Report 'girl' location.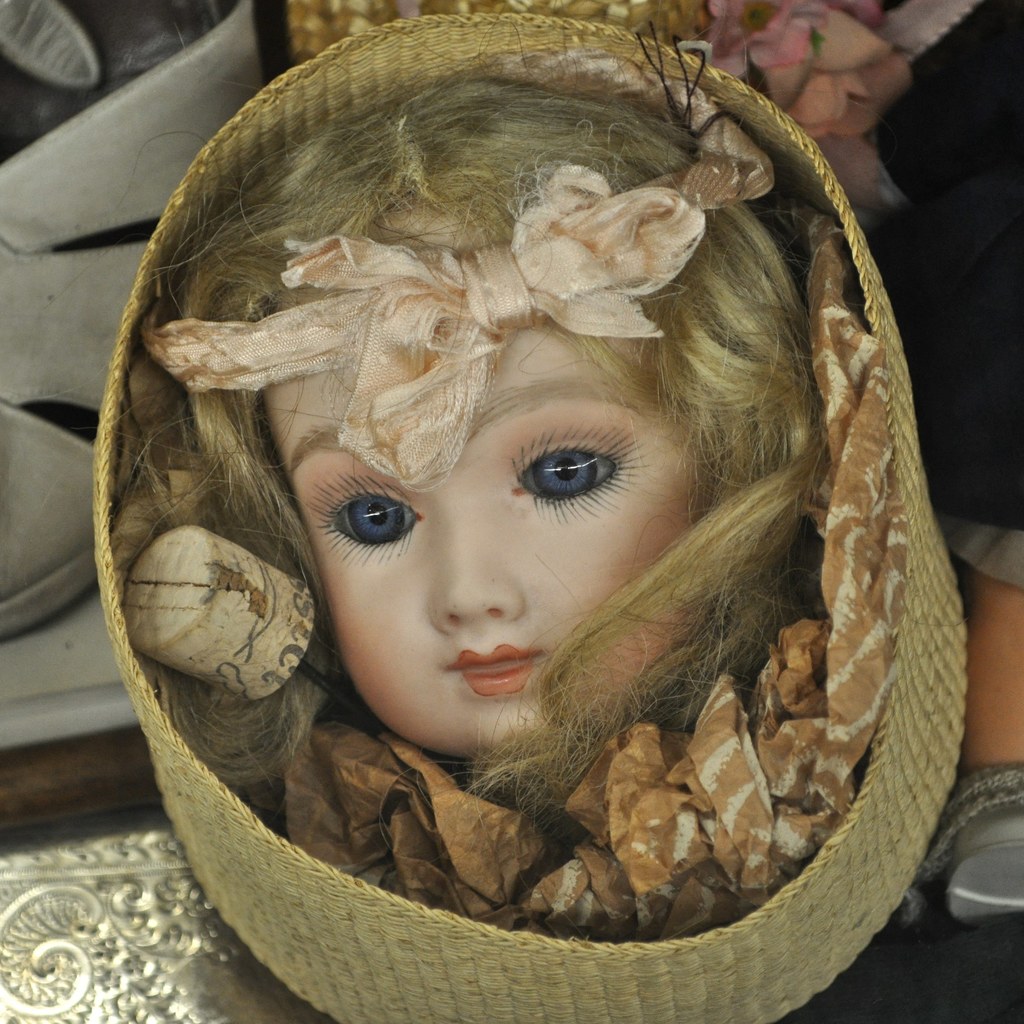
Report: (left=156, top=79, right=816, bottom=765).
